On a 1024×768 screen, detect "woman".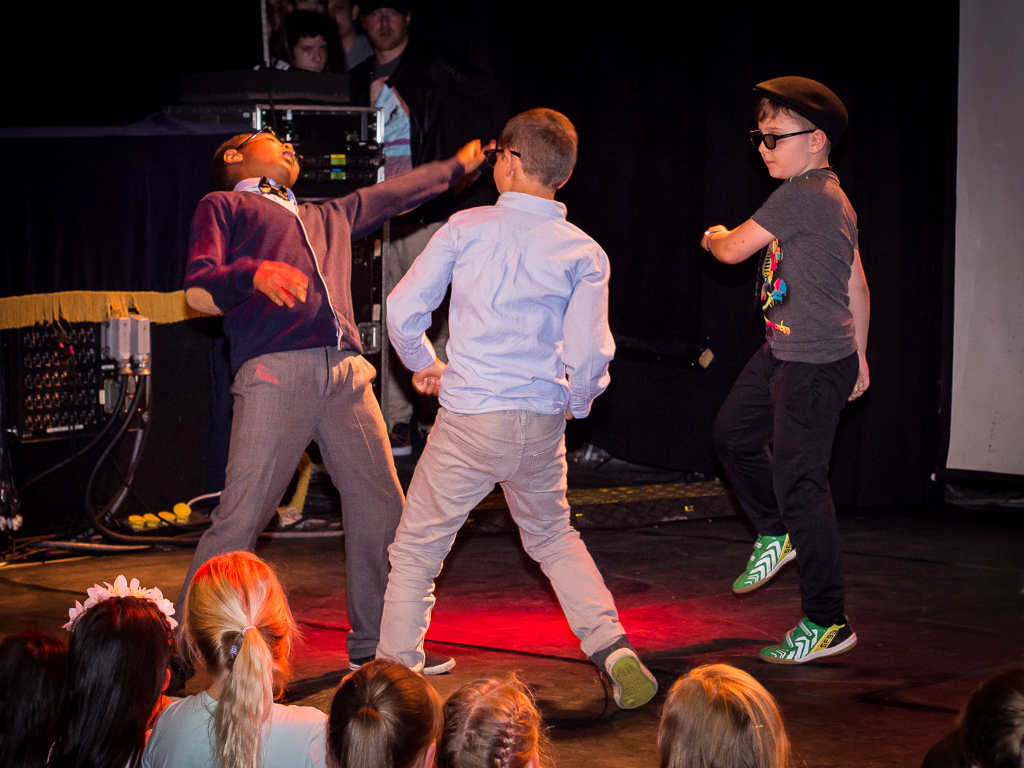
l=660, t=664, r=793, b=767.
